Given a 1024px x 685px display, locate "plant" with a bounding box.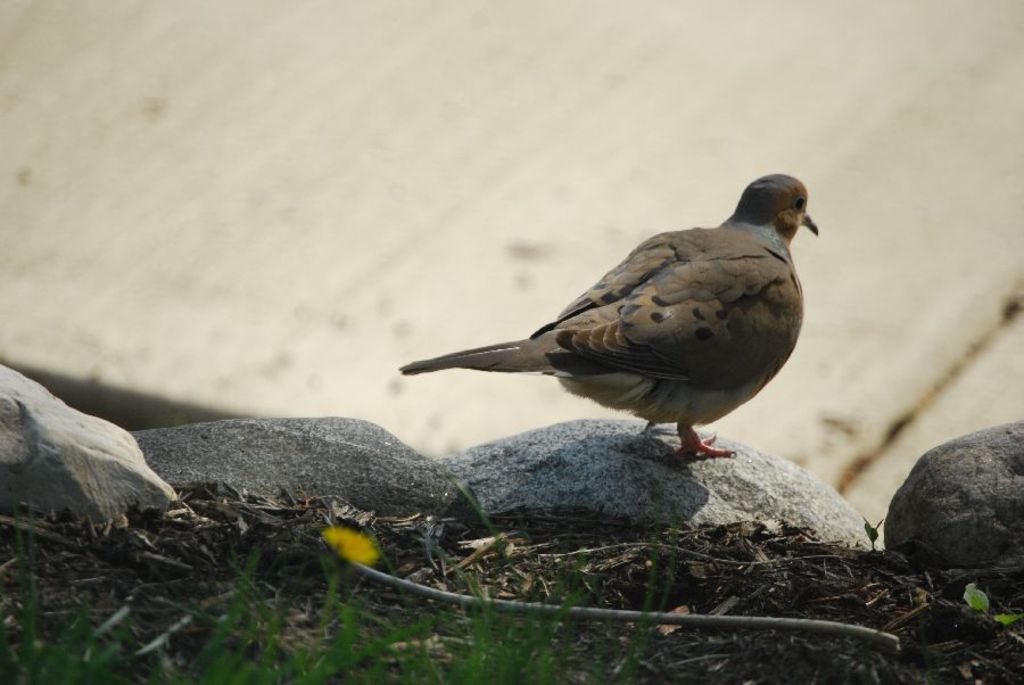
Located: (866,514,882,547).
